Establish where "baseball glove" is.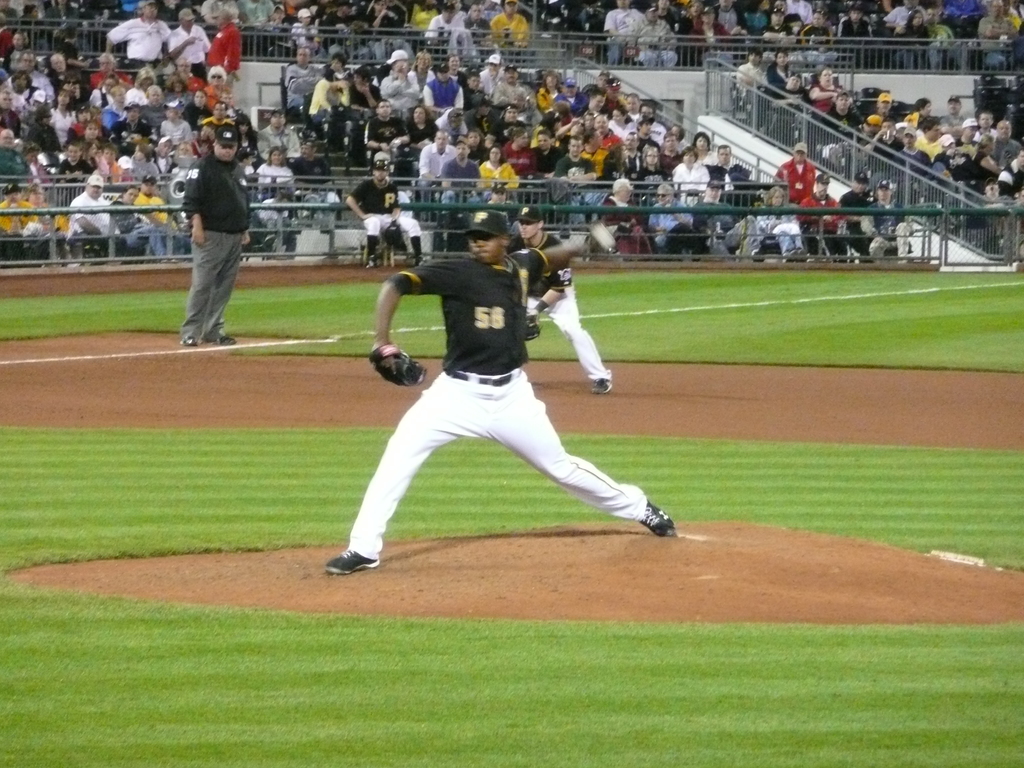
Established at detection(525, 308, 540, 340).
